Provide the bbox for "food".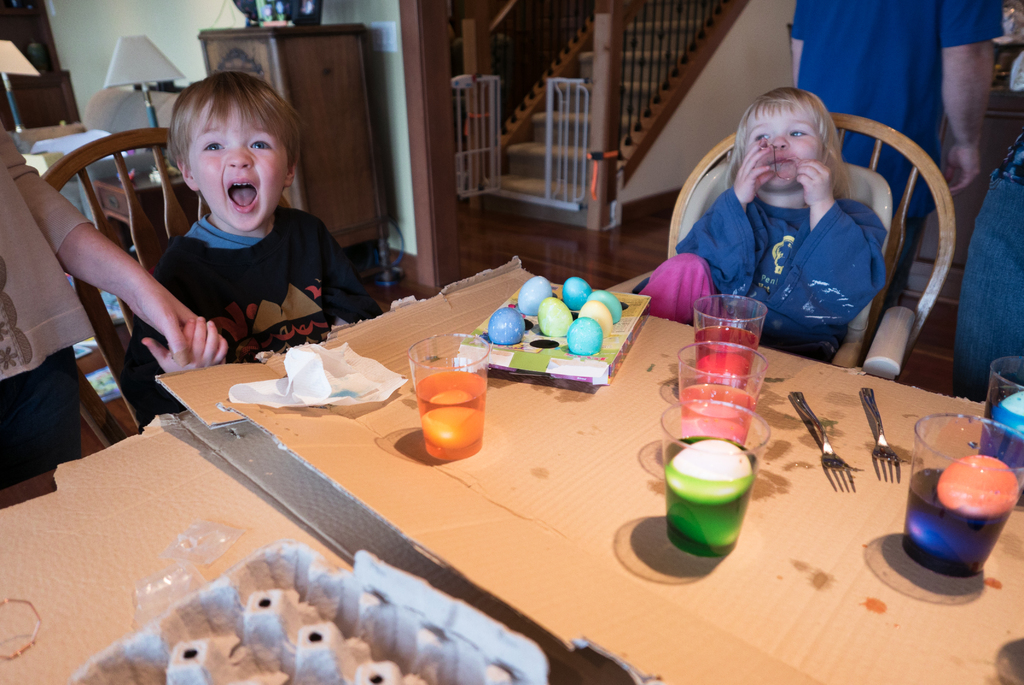
{"x1": 537, "y1": 295, "x2": 572, "y2": 338}.
